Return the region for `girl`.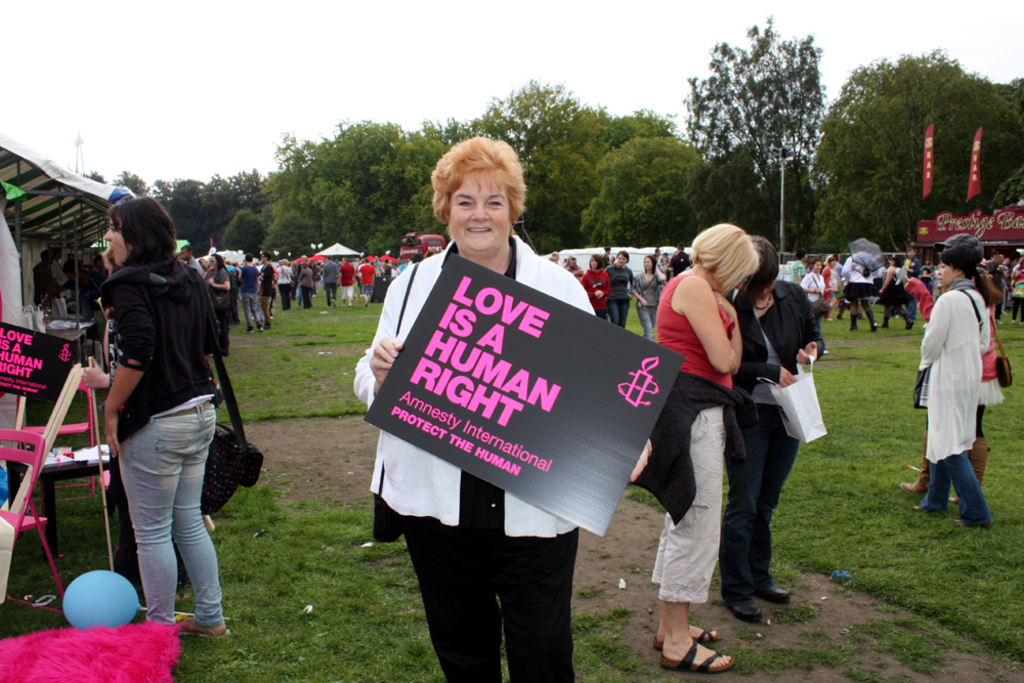
(610,253,632,323).
